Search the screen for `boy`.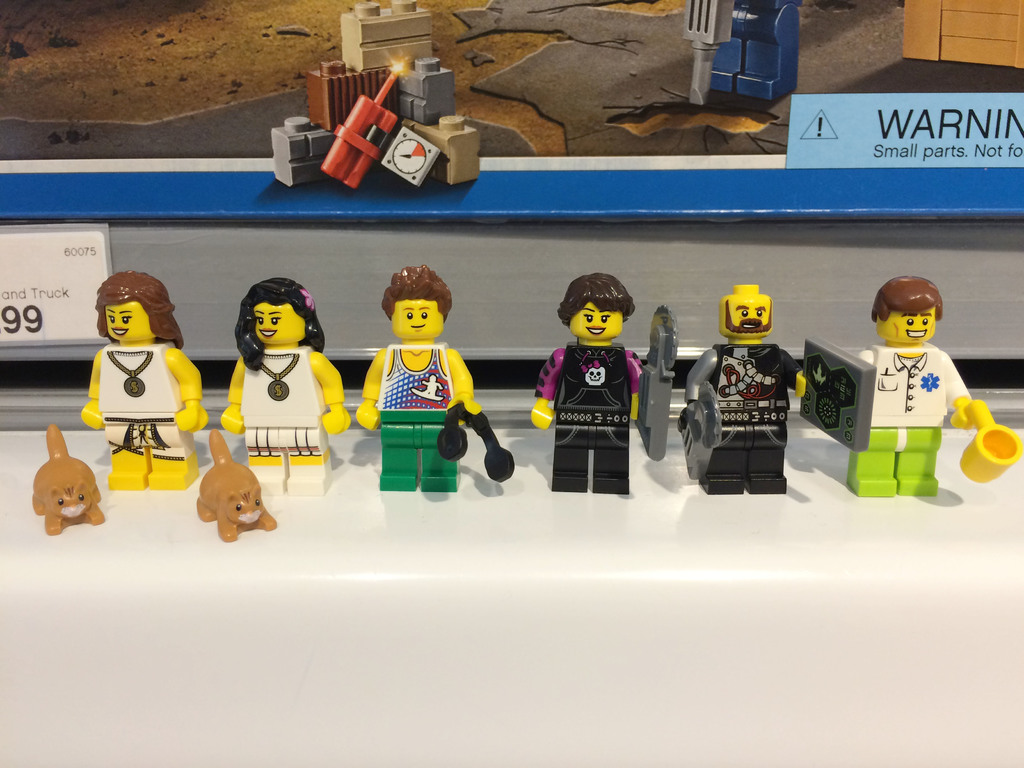
Found at locate(326, 262, 510, 520).
